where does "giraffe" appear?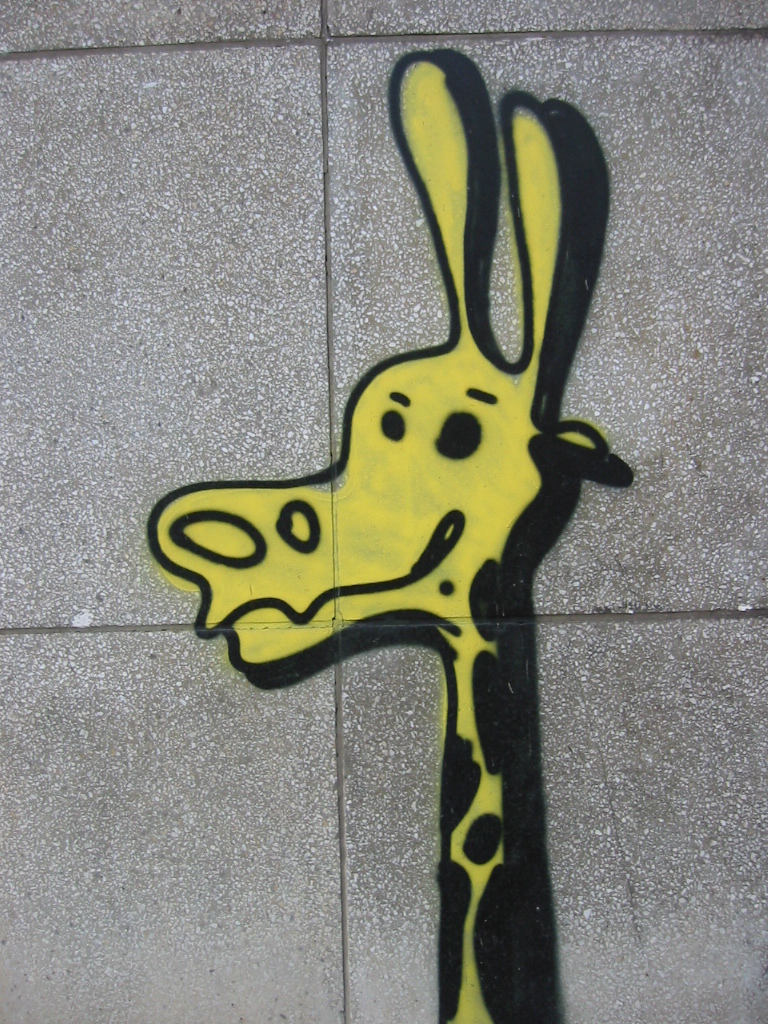
Appears at [137,48,615,1014].
